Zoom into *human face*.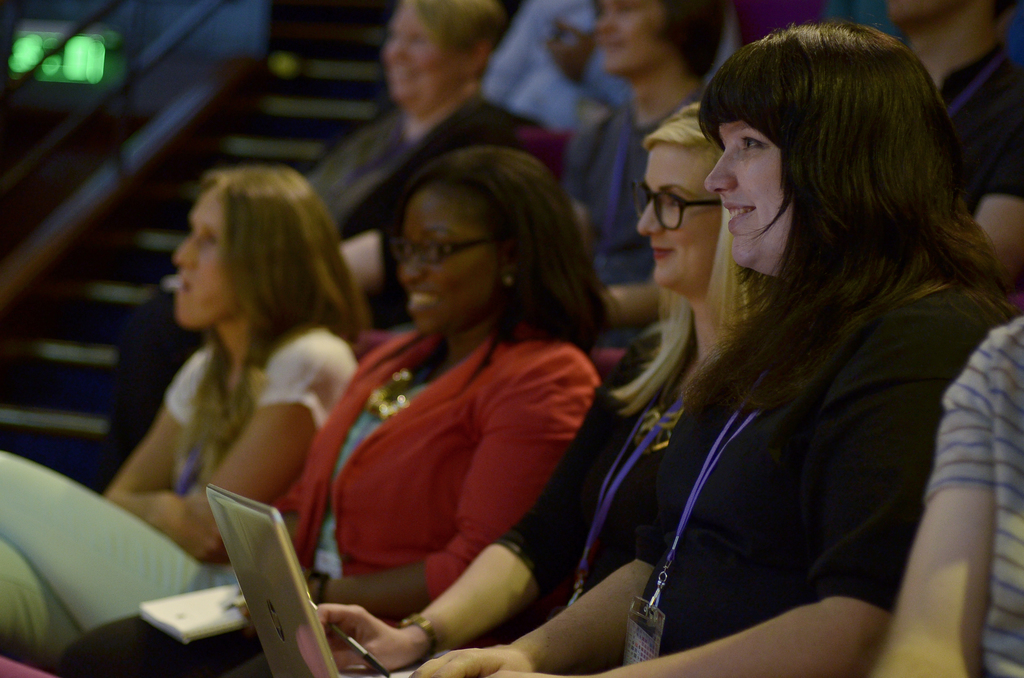
Zoom target: x1=175 y1=187 x2=238 y2=323.
